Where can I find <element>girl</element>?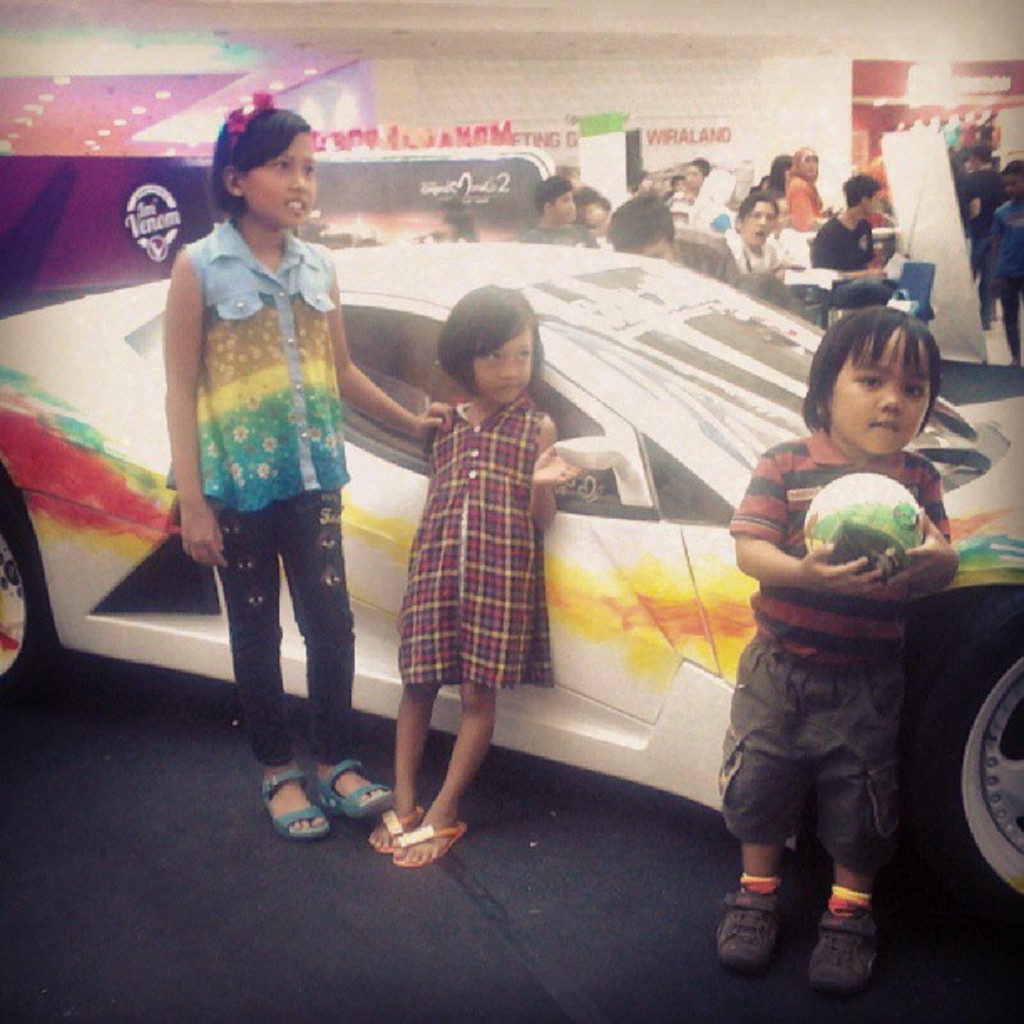
You can find it at {"left": 786, "top": 144, "right": 823, "bottom": 226}.
